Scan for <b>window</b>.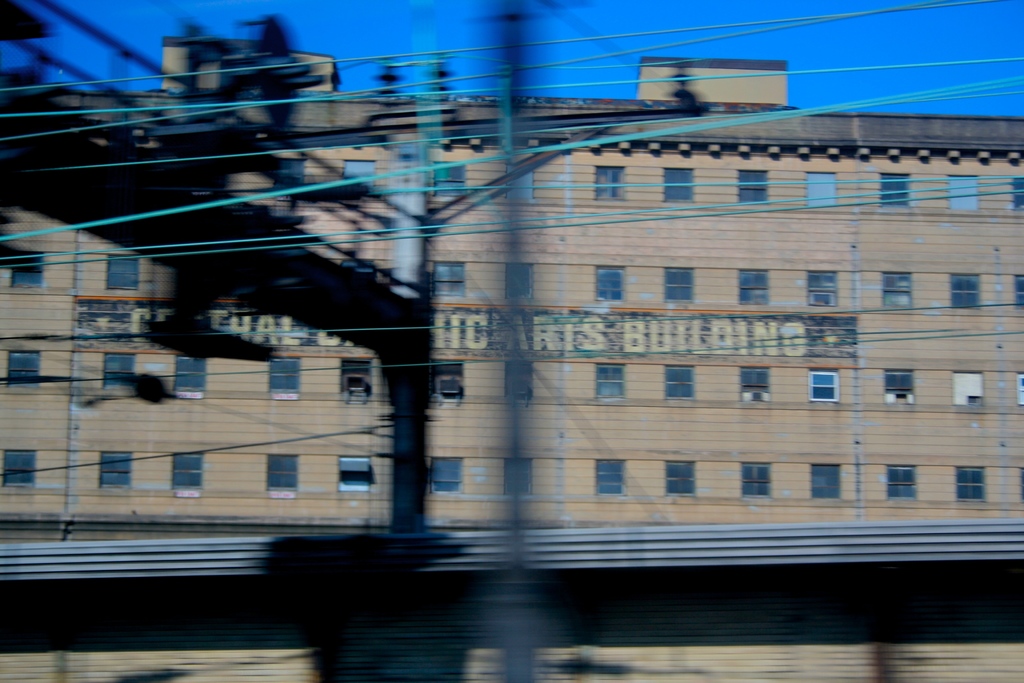
Scan result: (left=664, top=365, right=696, bottom=402).
